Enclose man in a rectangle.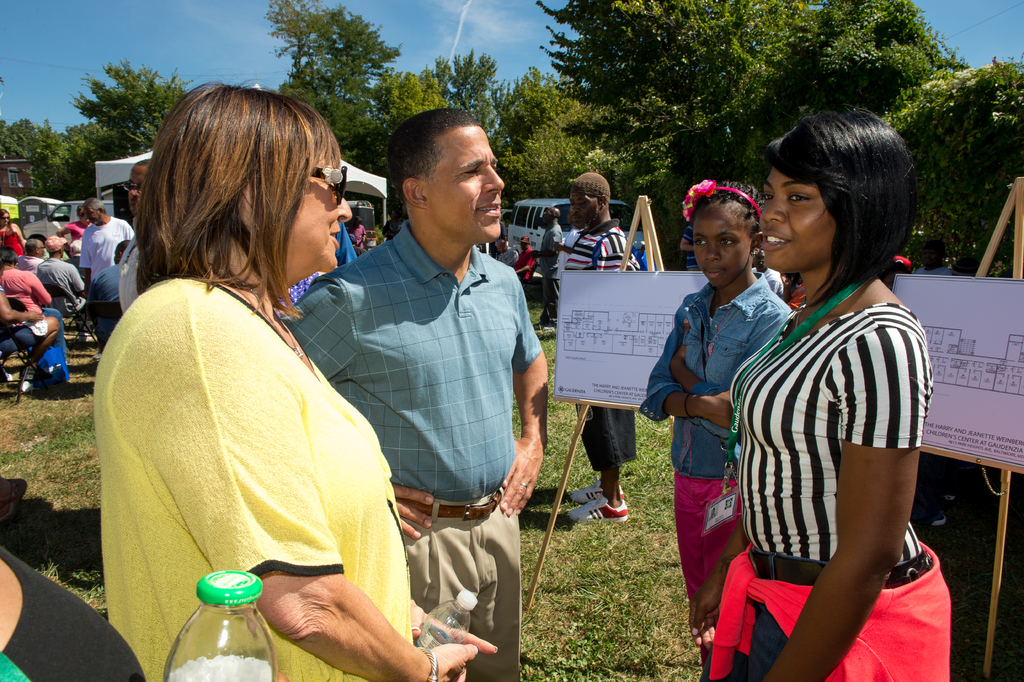
box(19, 236, 49, 279).
